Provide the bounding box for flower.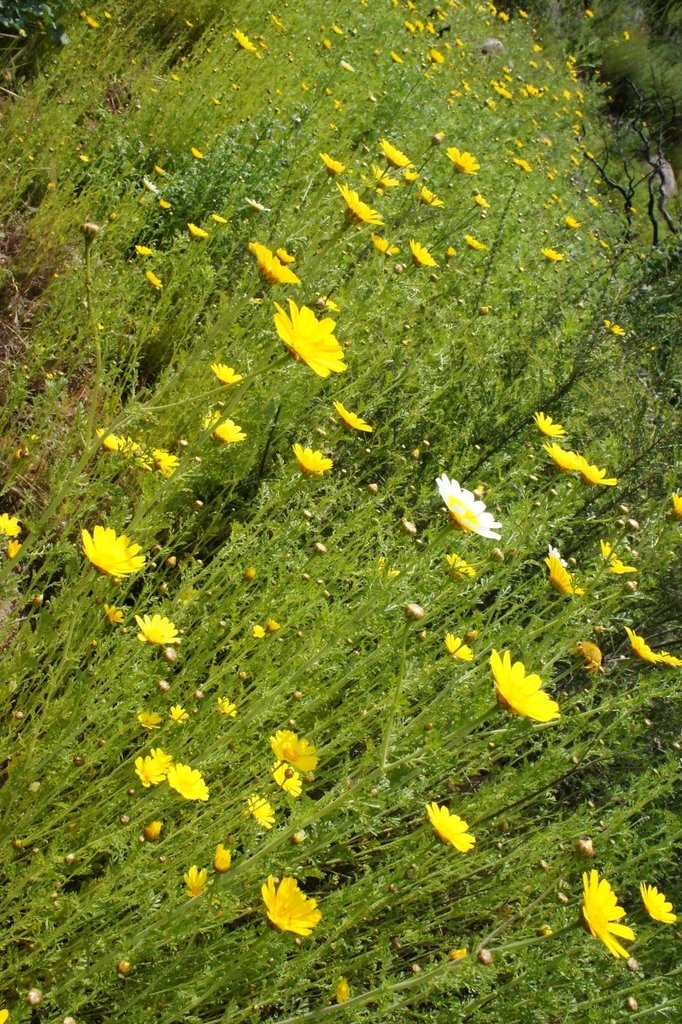
(541,445,620,491).
